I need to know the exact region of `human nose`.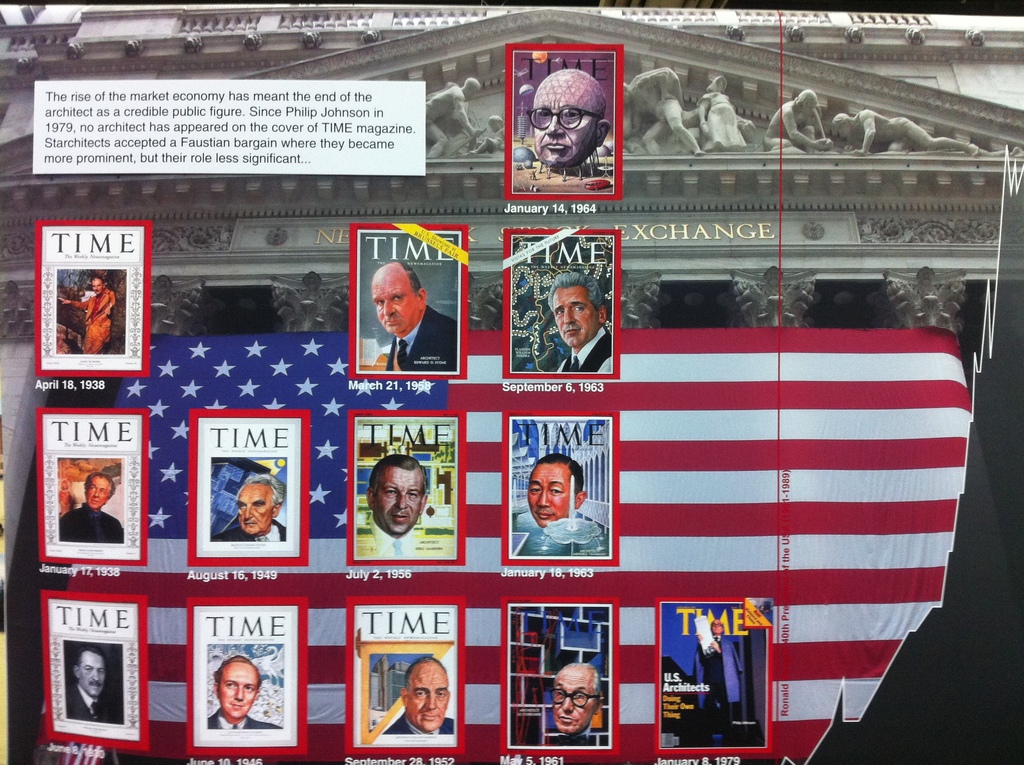
Region: <box>245,505,252,520</box>.
